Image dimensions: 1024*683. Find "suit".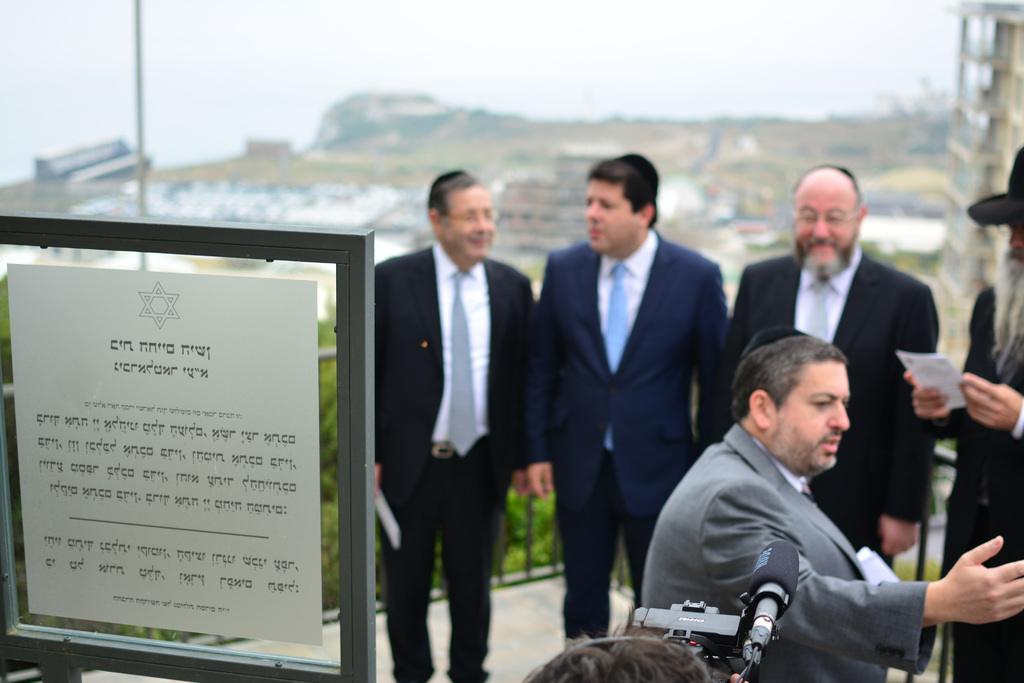
l=374, t=244, r=539, b=682.
